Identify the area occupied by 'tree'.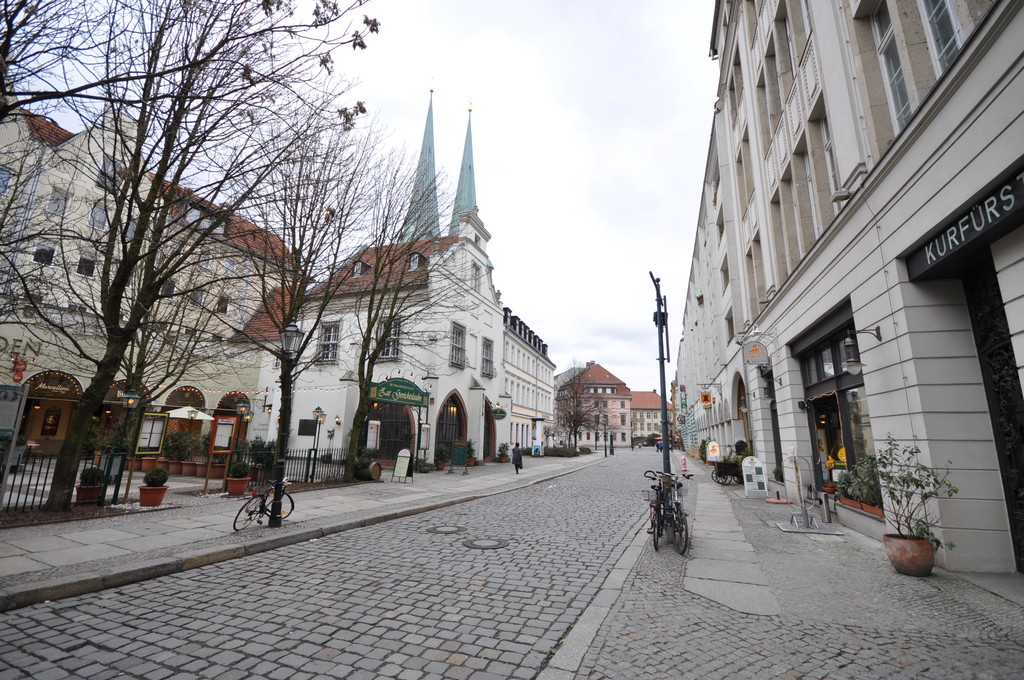
Area: box=[0, 0, 353, 397].
